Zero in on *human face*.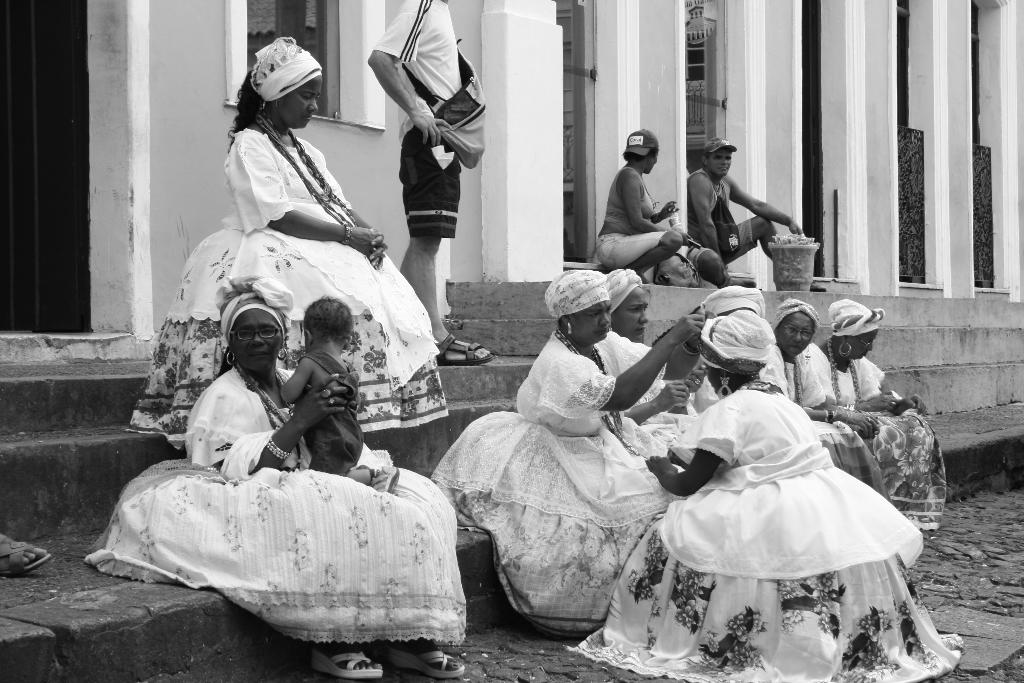
Zeroed in: 577:300:609:342.
